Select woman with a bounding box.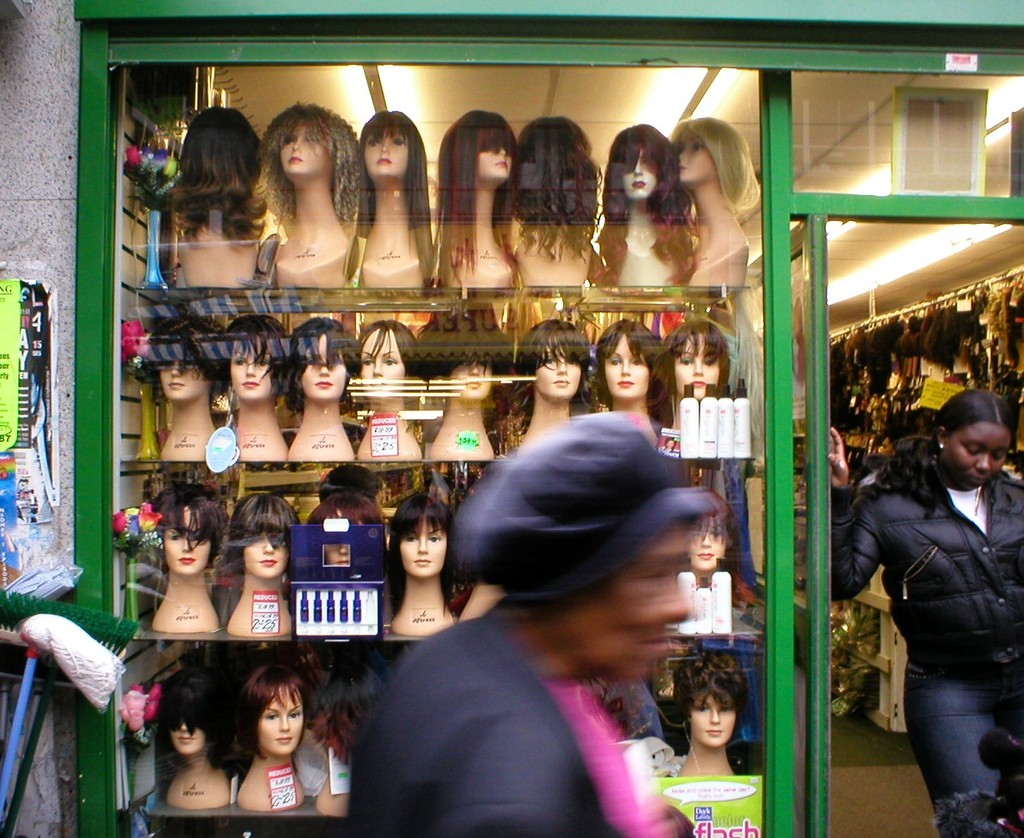
BBox(417, 310, 510, 470).
